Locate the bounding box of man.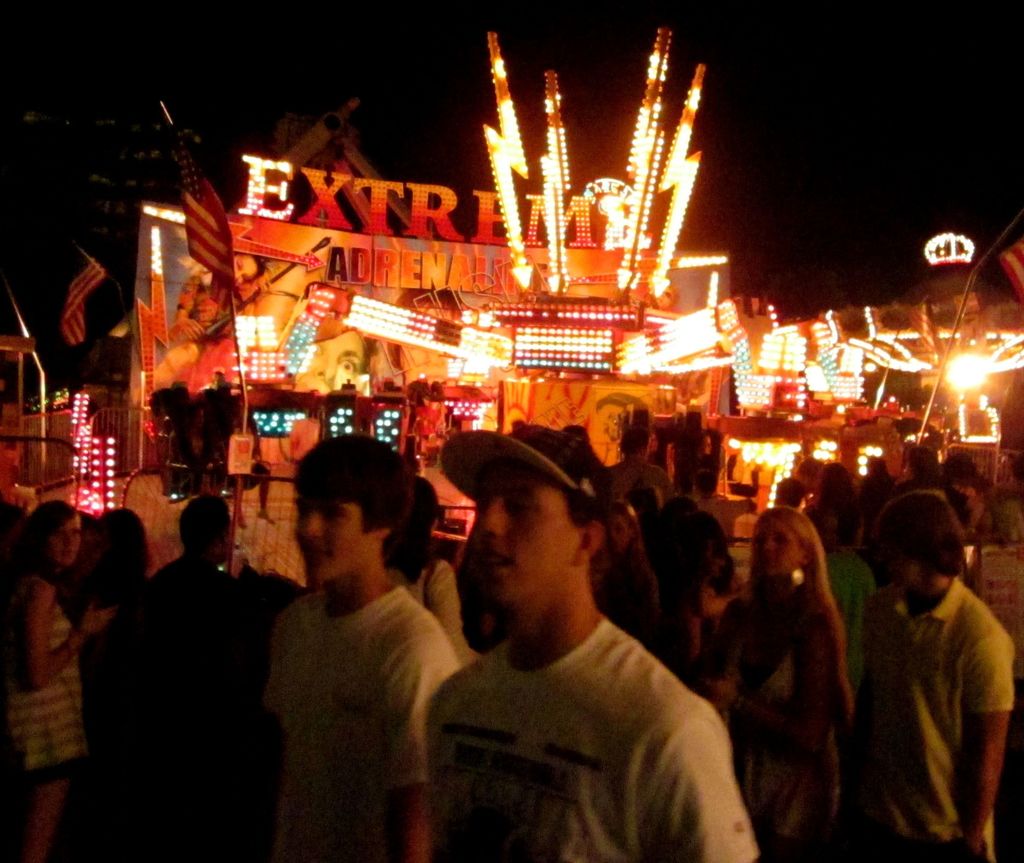
Bounding box: bbox=(419, 425, 770, 862).
